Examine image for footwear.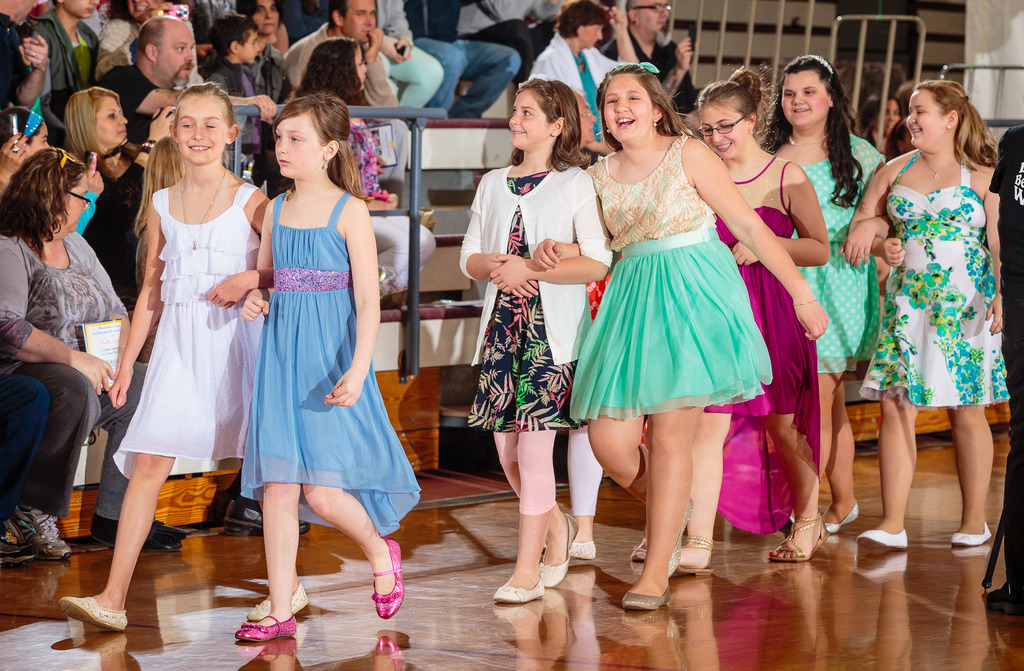
Examination result: (822,498,858,529).
